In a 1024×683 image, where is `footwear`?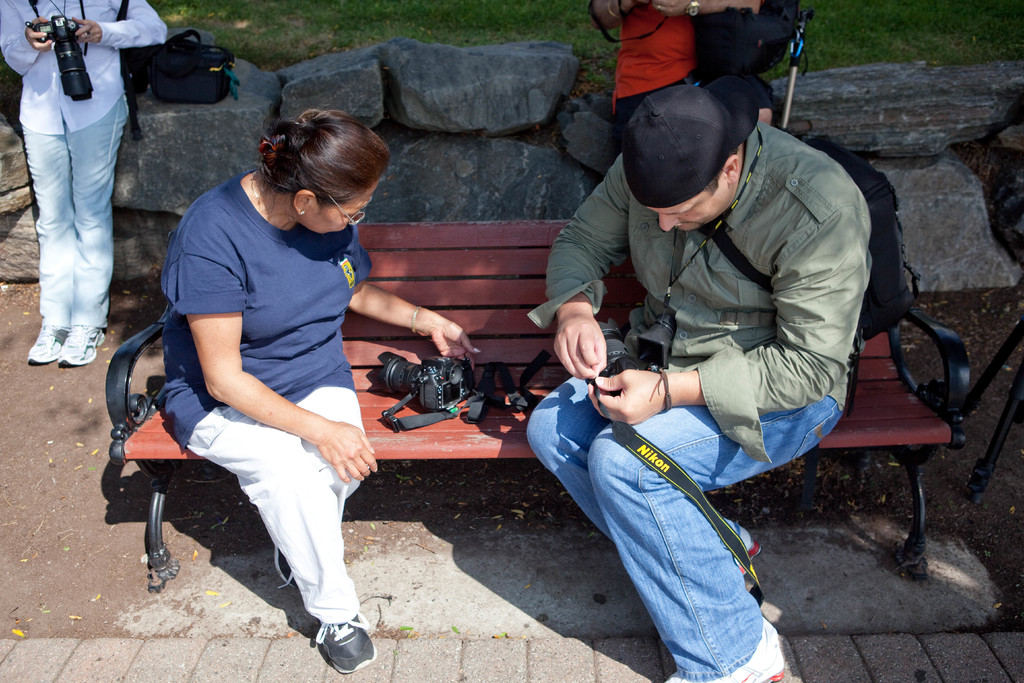
<bbox>662, 625, 783, 682</bbox>.
